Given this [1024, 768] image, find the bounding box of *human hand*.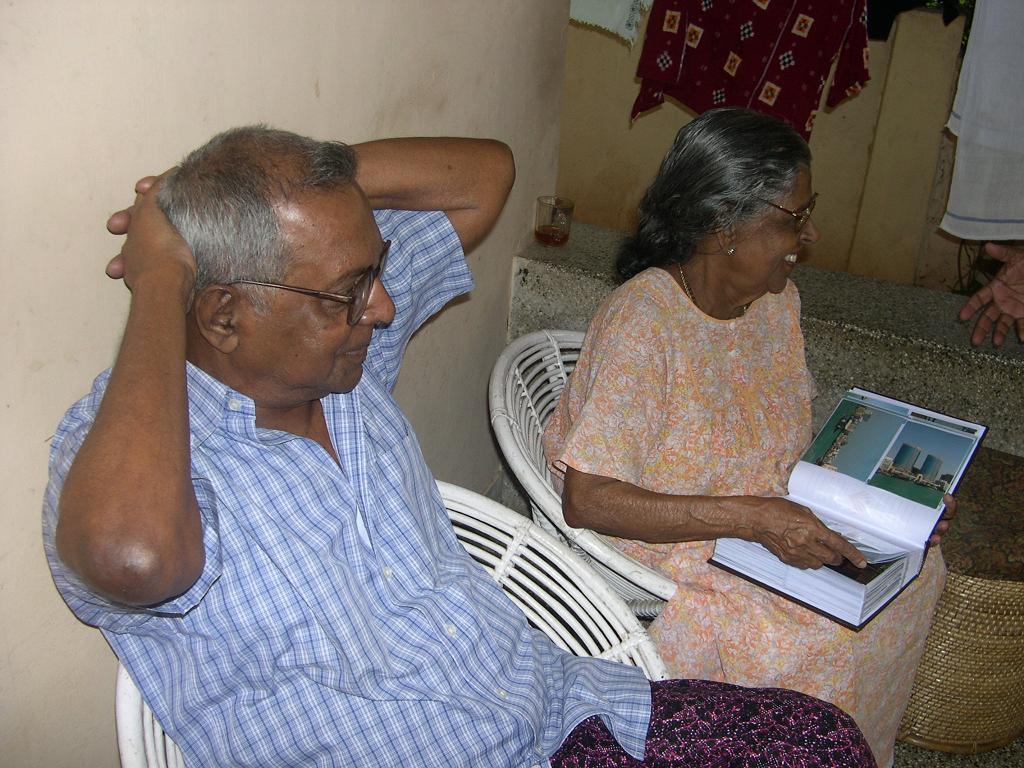
<box>925,490,958,548</box>.
